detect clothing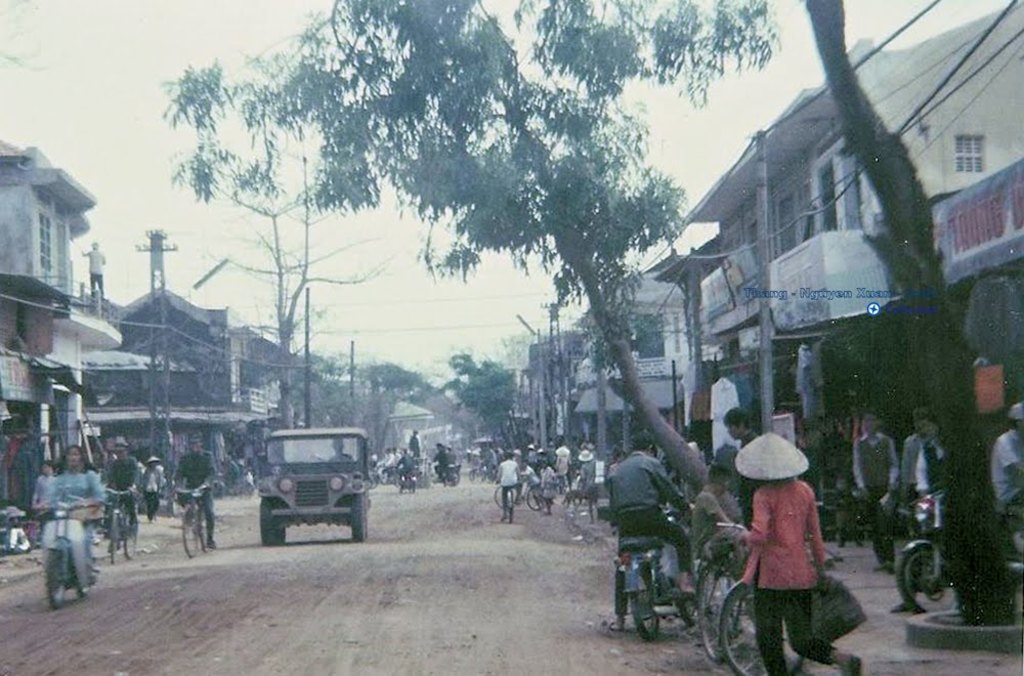
<box>988,430,1023,507</box>
